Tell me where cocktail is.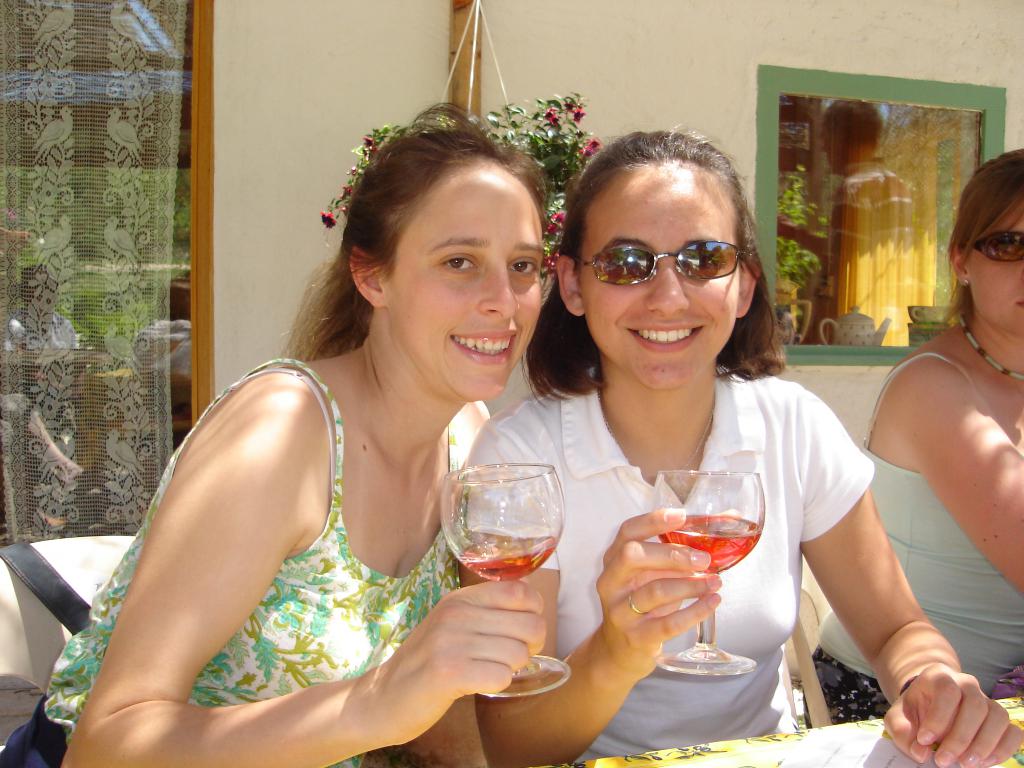
cocktail is at (652,468,767,676).
